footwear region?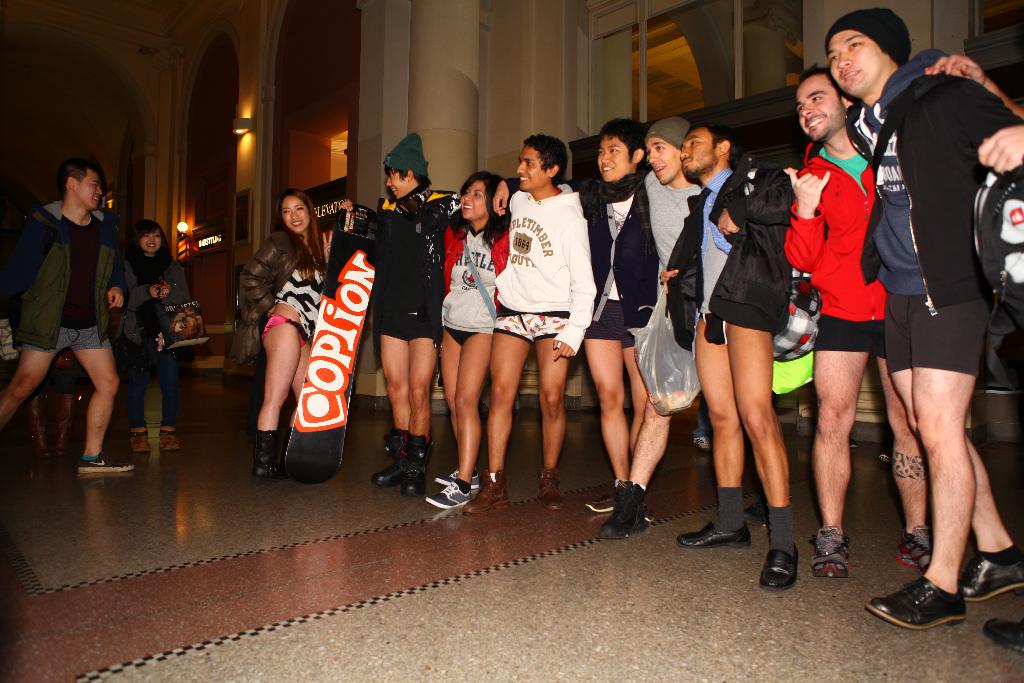
crop(540, 469, 566, 513)
